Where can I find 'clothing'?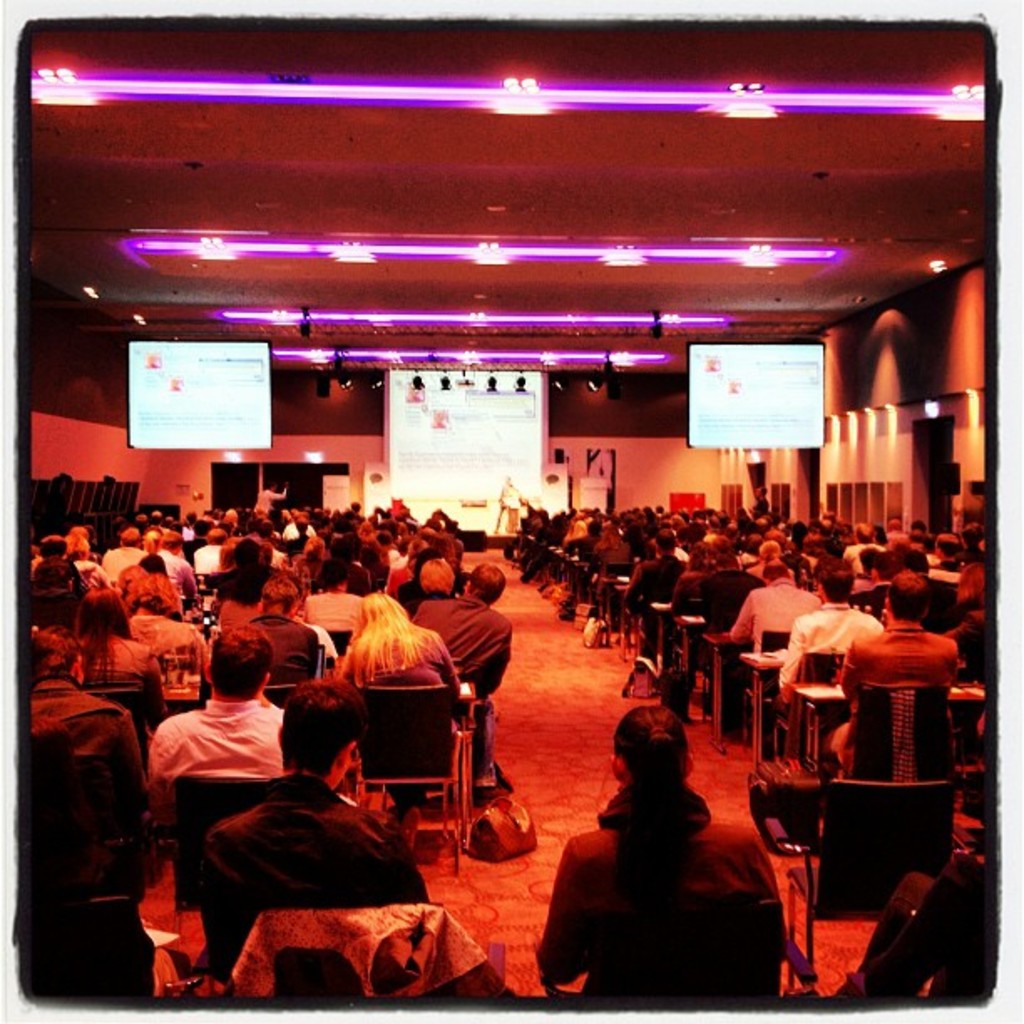
You can find it at <region>7, 671, 152, 1019</region>.
